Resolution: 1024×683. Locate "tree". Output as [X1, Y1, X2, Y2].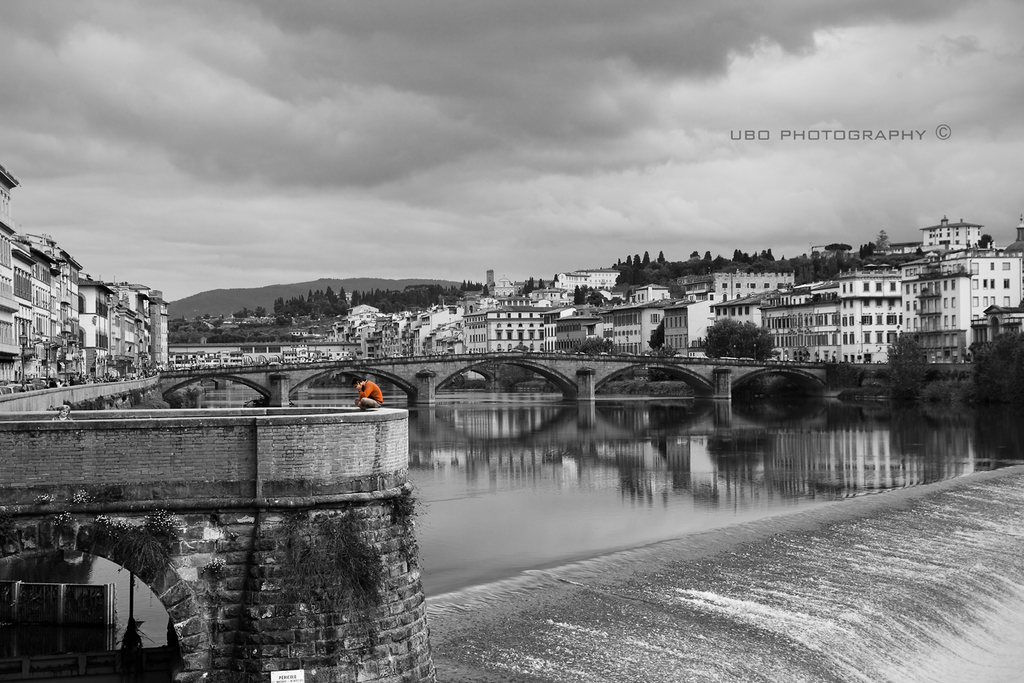
[705, 250, 716, 270].
